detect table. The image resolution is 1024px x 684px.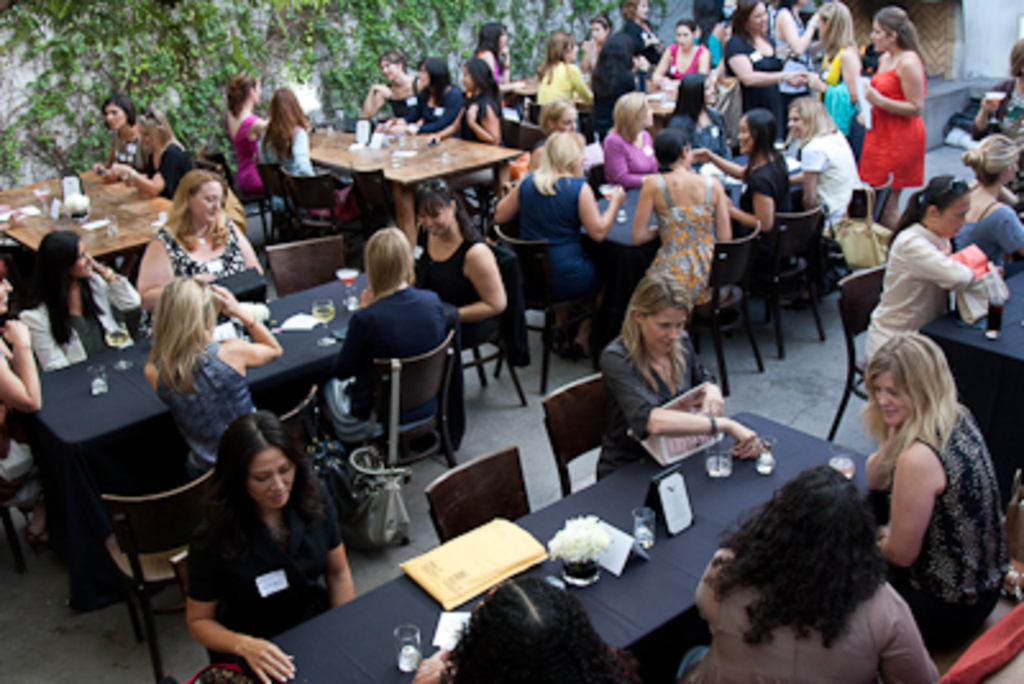
{"left": 31, "top": 269, "right": 371, "bottom": 605}.
